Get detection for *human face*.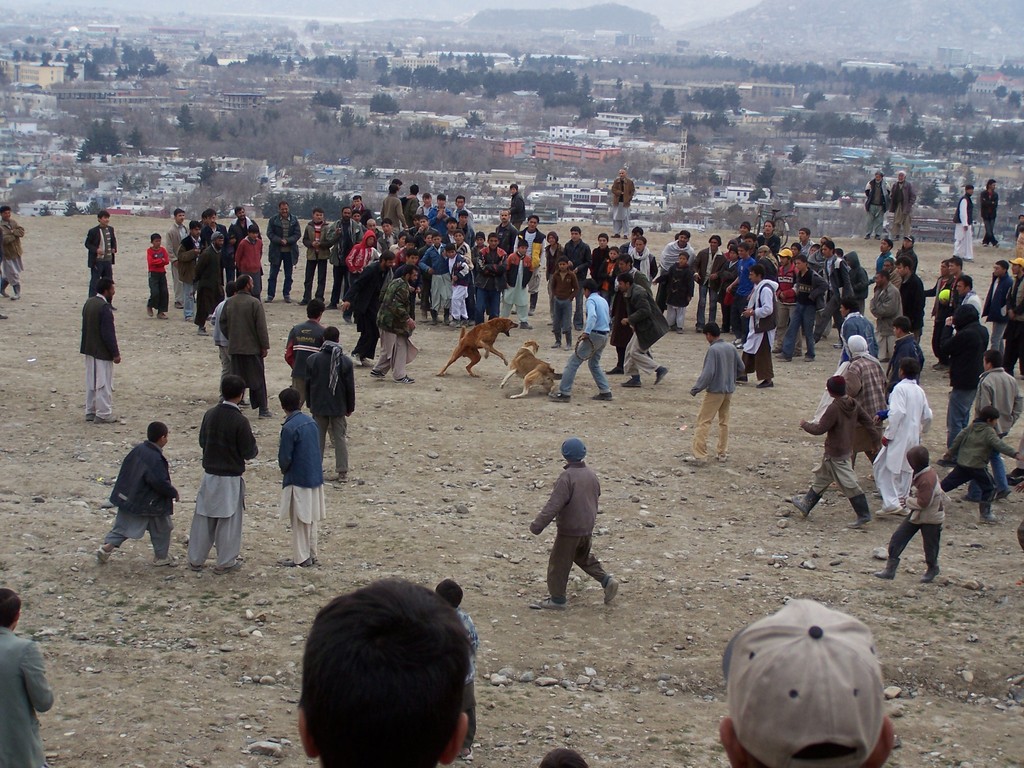
Detection: <bbox>955, 280, 967, 296</bbox>.
